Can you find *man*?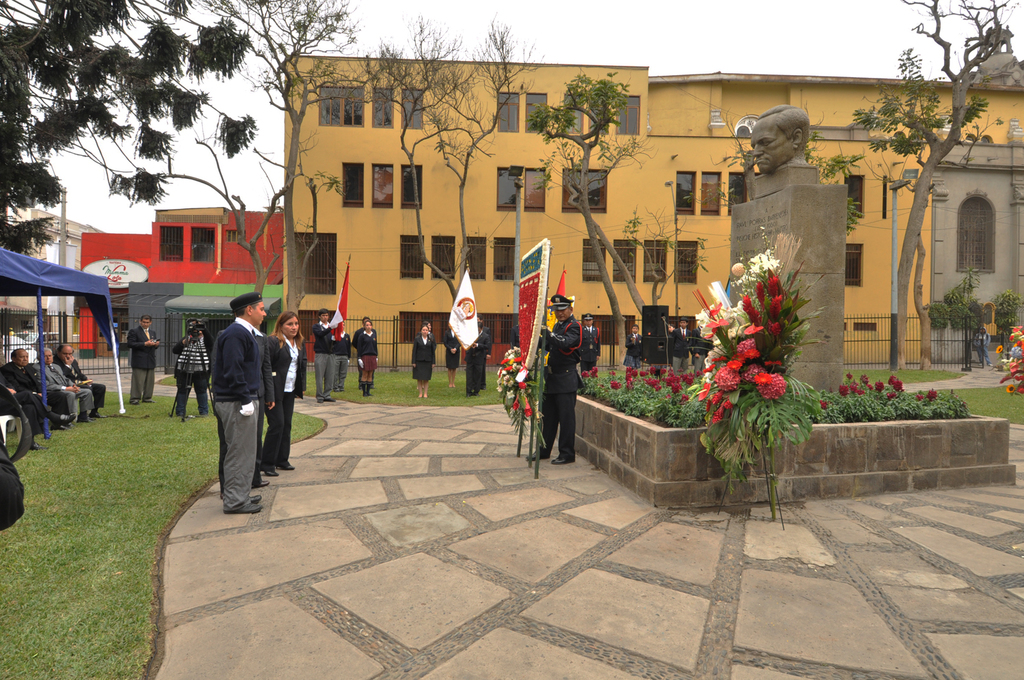
Yes, bounding box: 577:305:606:379.
